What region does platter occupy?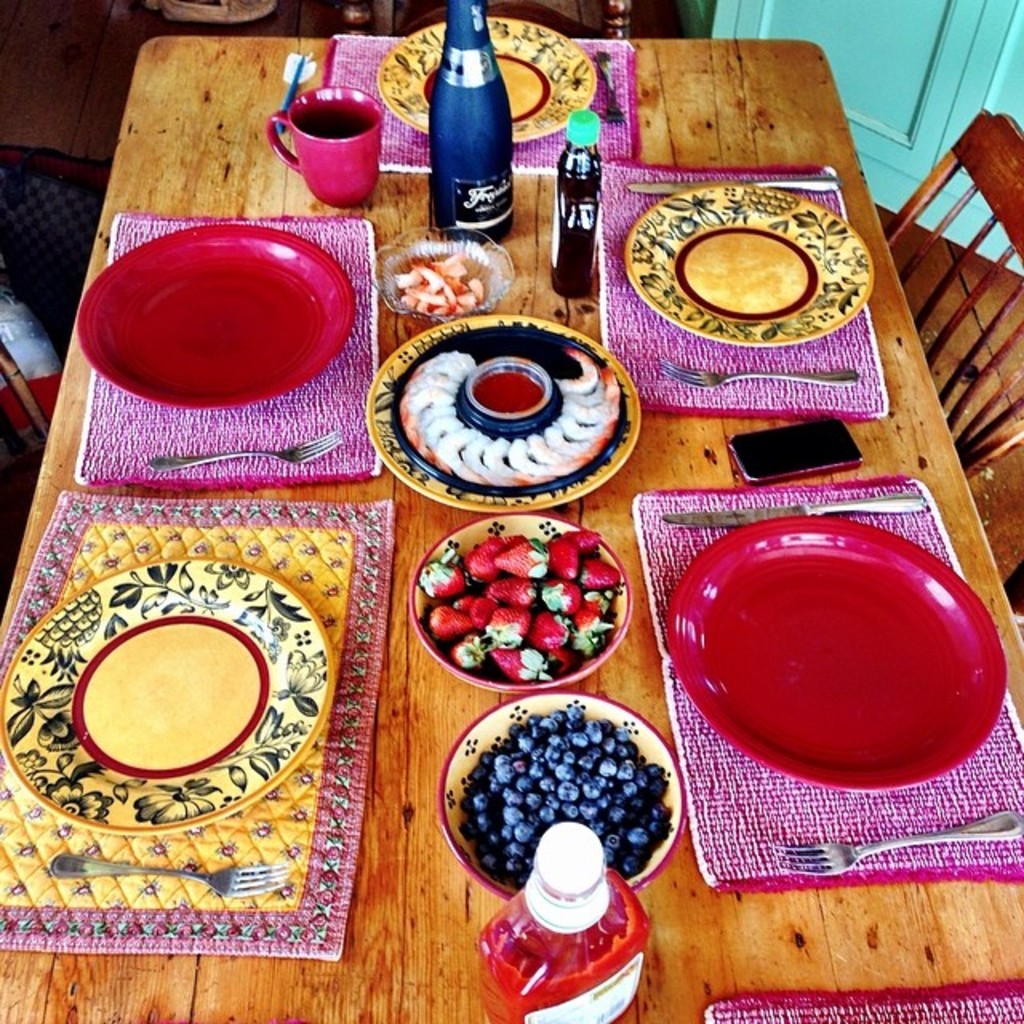
637:179:870:344.
